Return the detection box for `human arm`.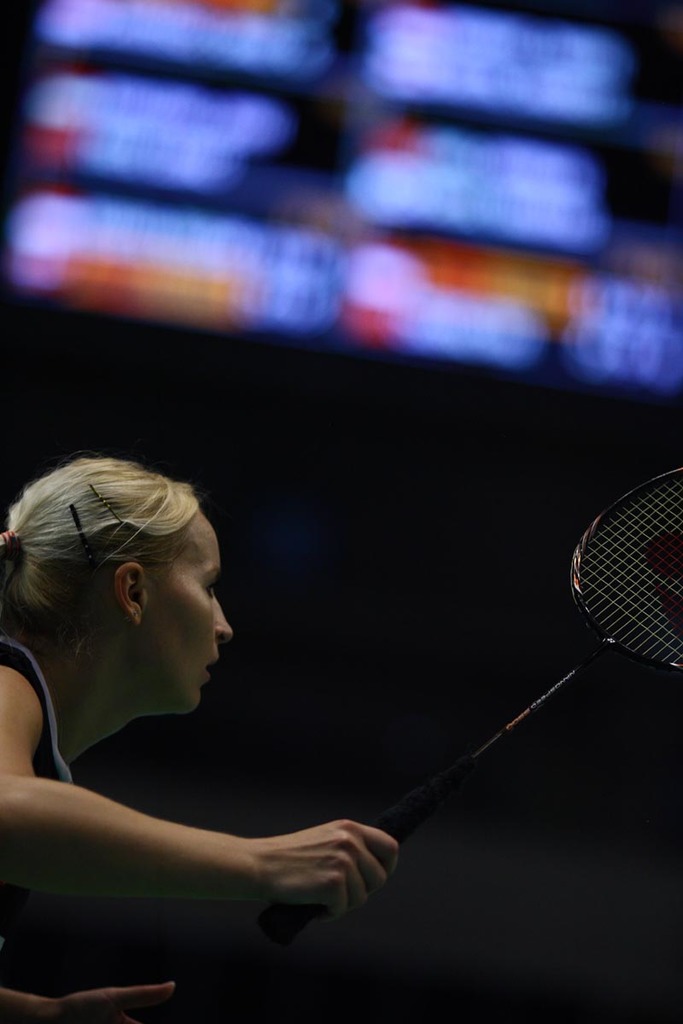
[9,728,415,947].
